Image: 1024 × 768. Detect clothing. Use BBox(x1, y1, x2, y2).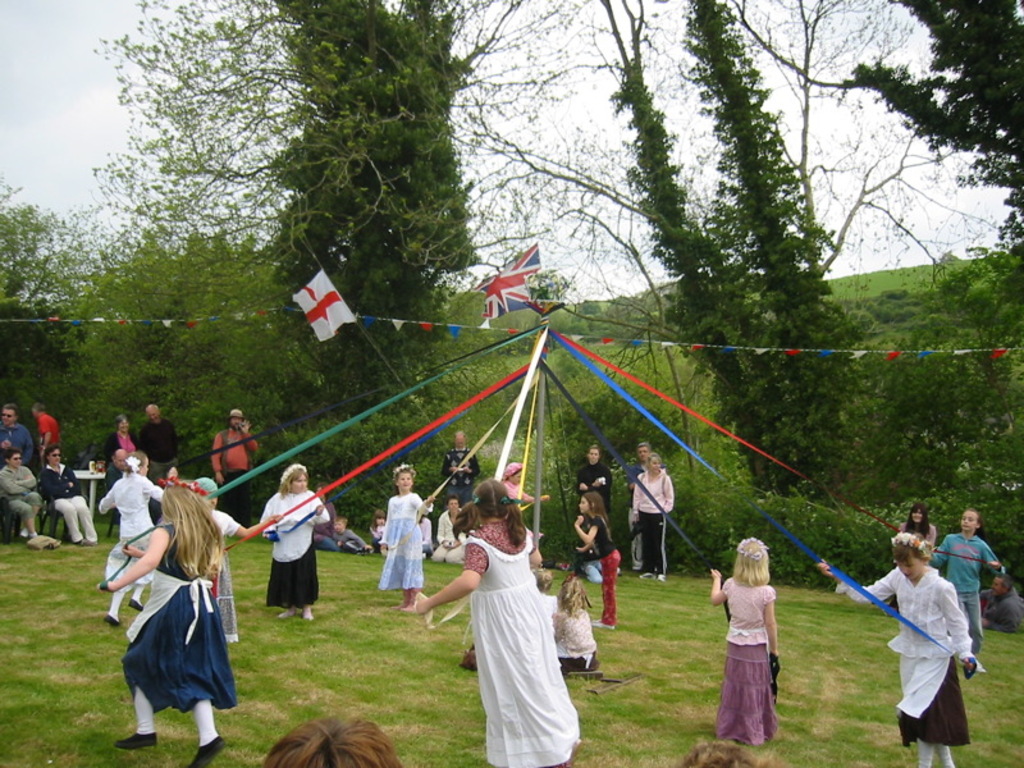
BBox(579, 503, 627, 630).
